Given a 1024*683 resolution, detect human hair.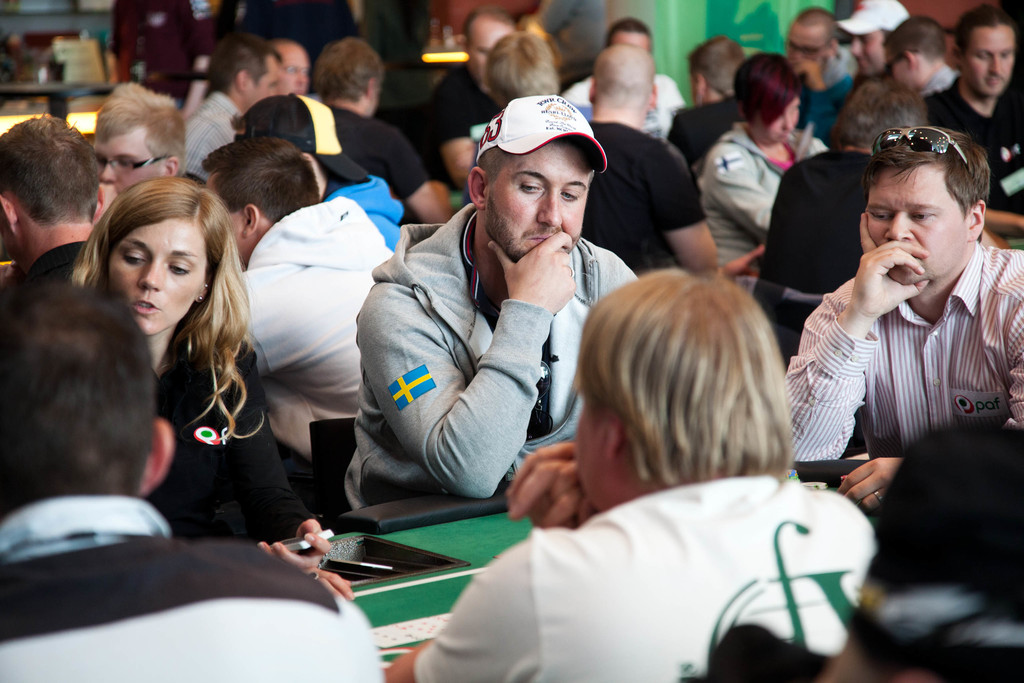
69 177 264 445.
